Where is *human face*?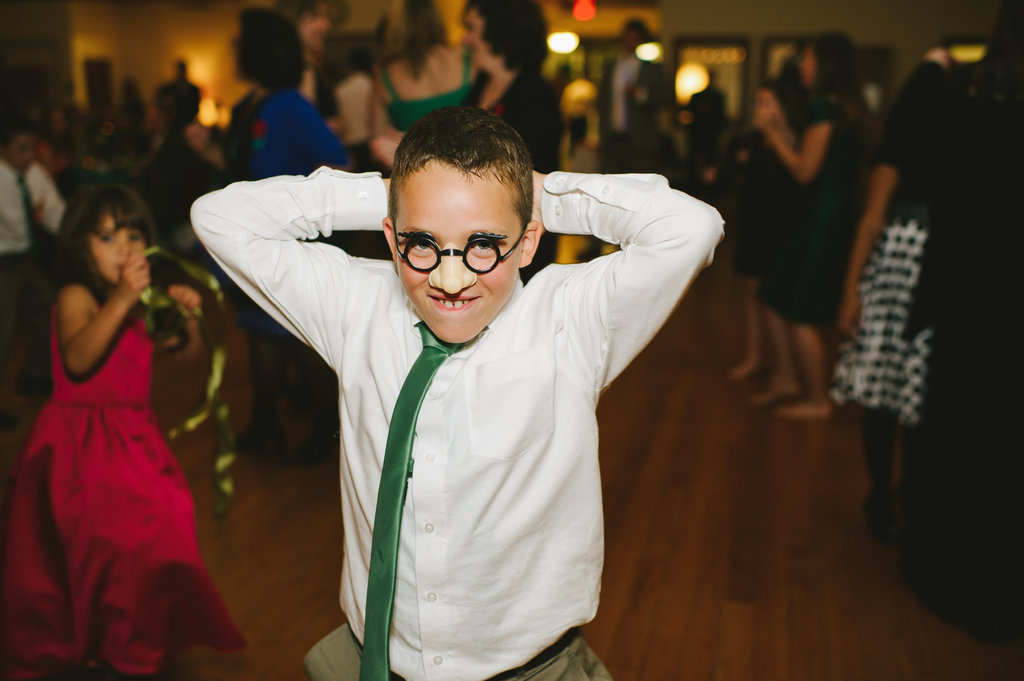
[395, 156, 522, 342].
